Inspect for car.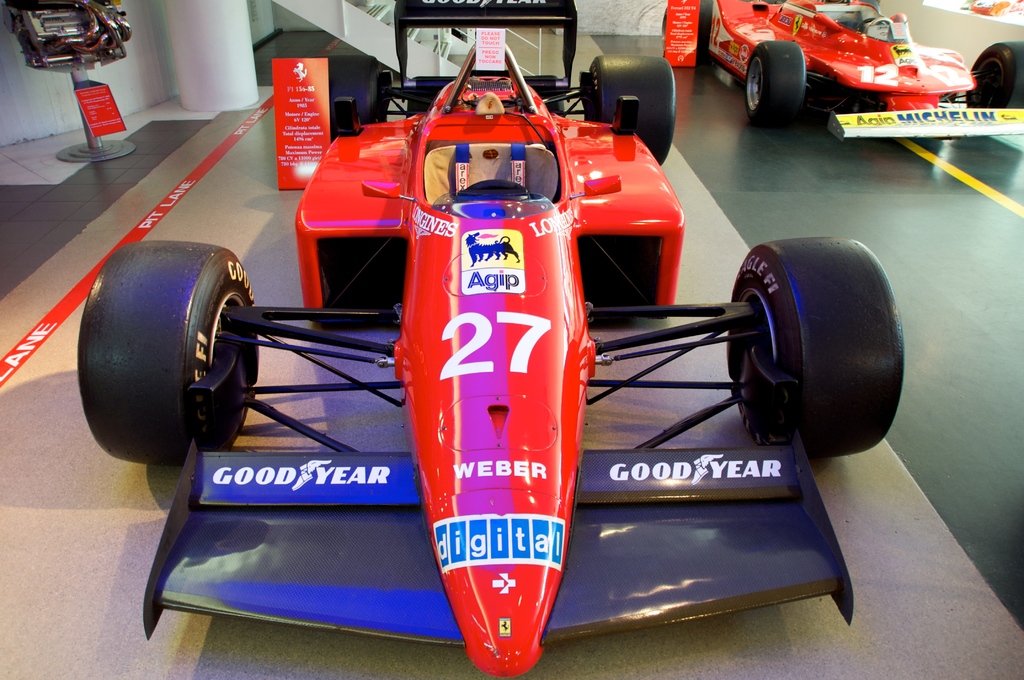
Inspection: locate(661, 0, 1023, 142).
